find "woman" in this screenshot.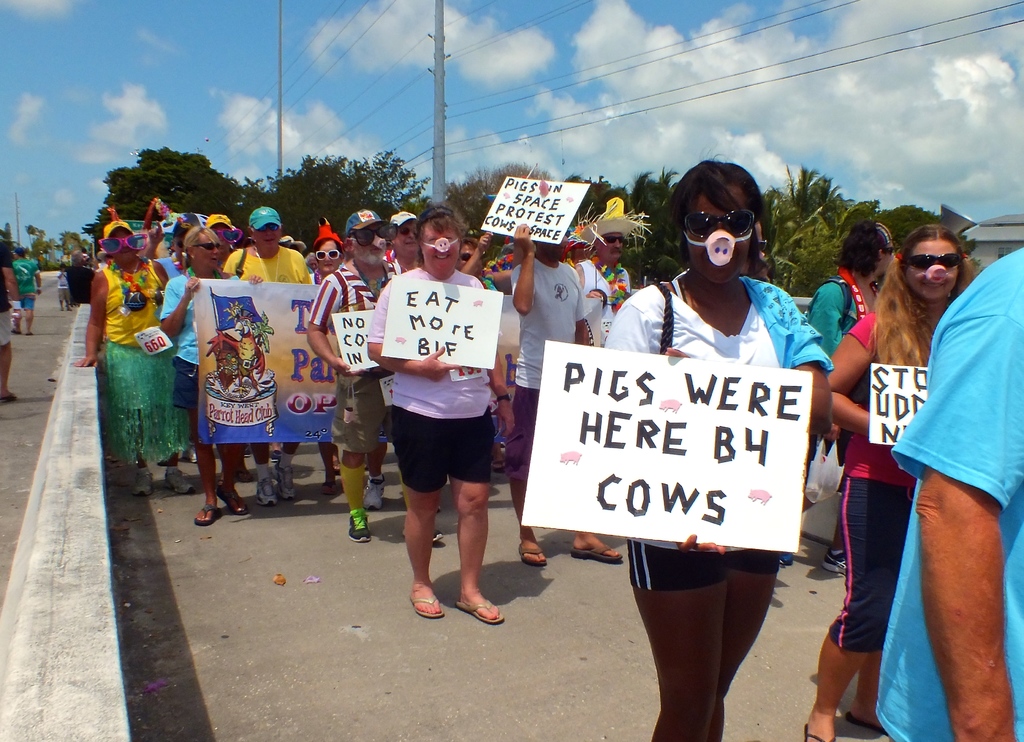
The bounding box for "woman" is Rect(602, 156, 840, 741).
